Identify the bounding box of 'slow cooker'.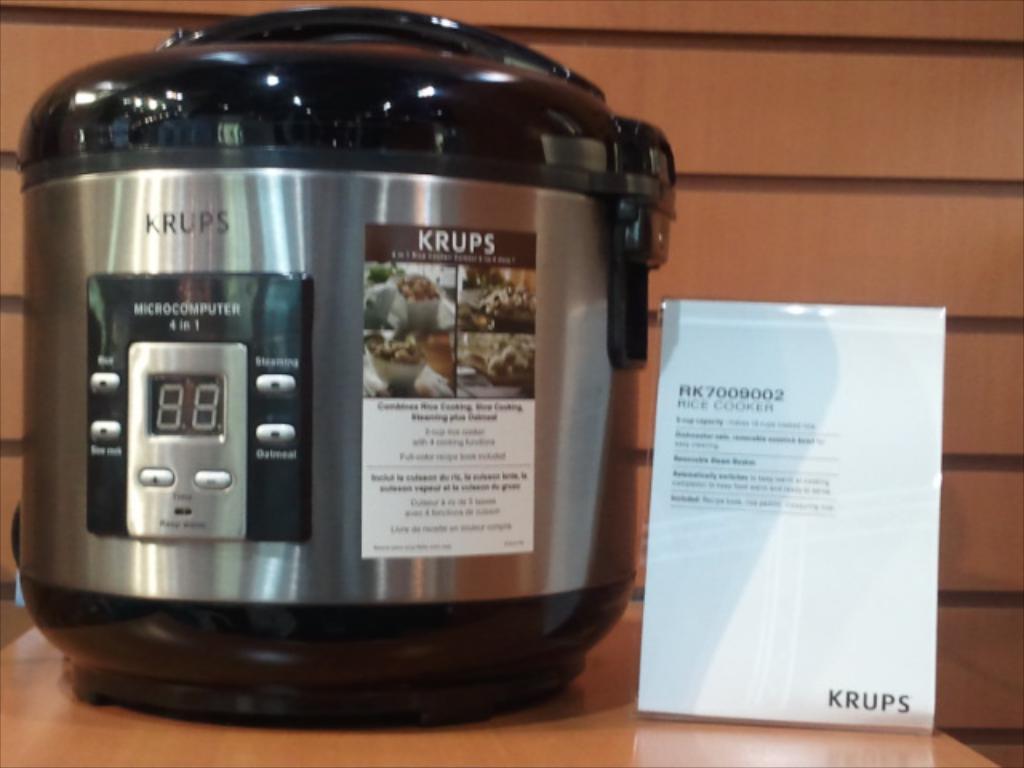
10,0,685,720.
